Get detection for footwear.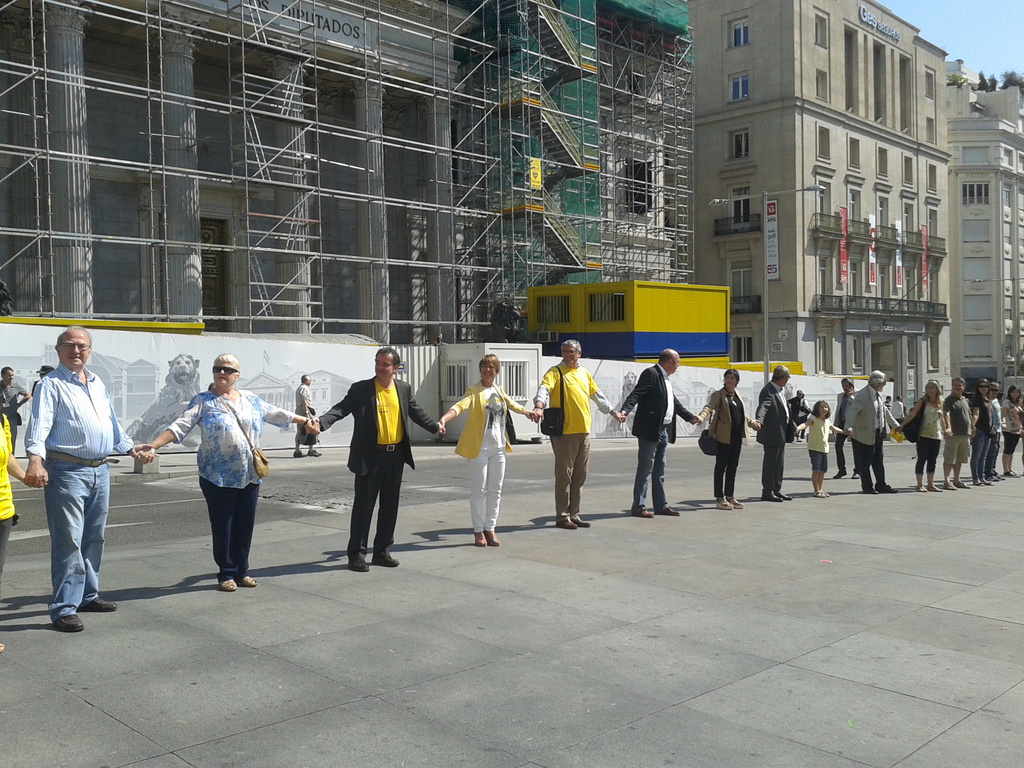
Detection: 832 470 846 479.
